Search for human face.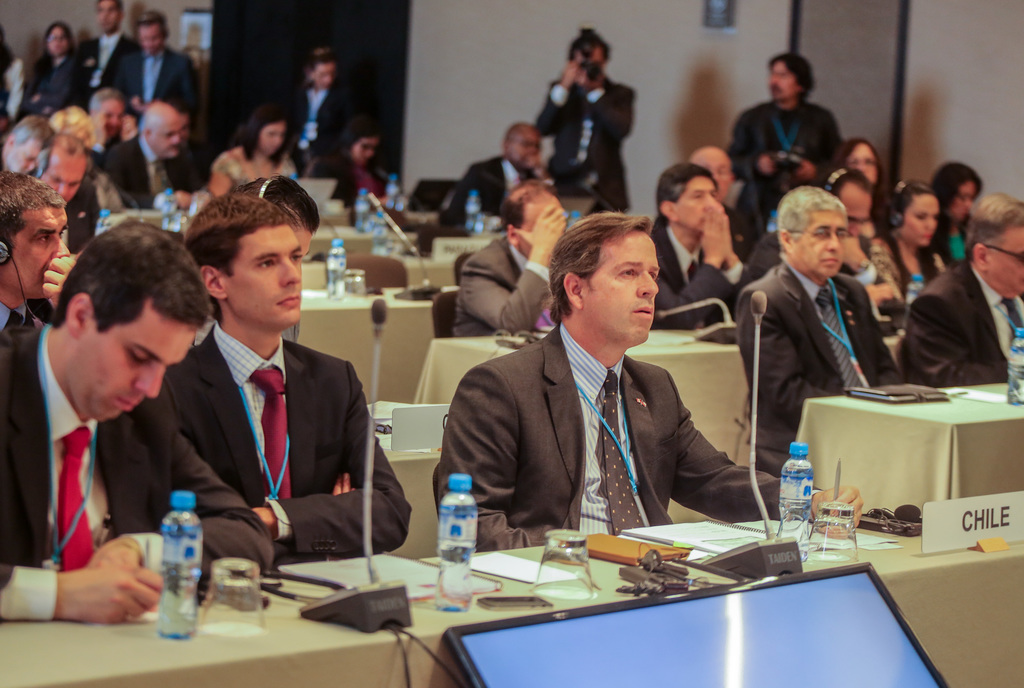
Found at bbox=[797, 210, 848, 276].
